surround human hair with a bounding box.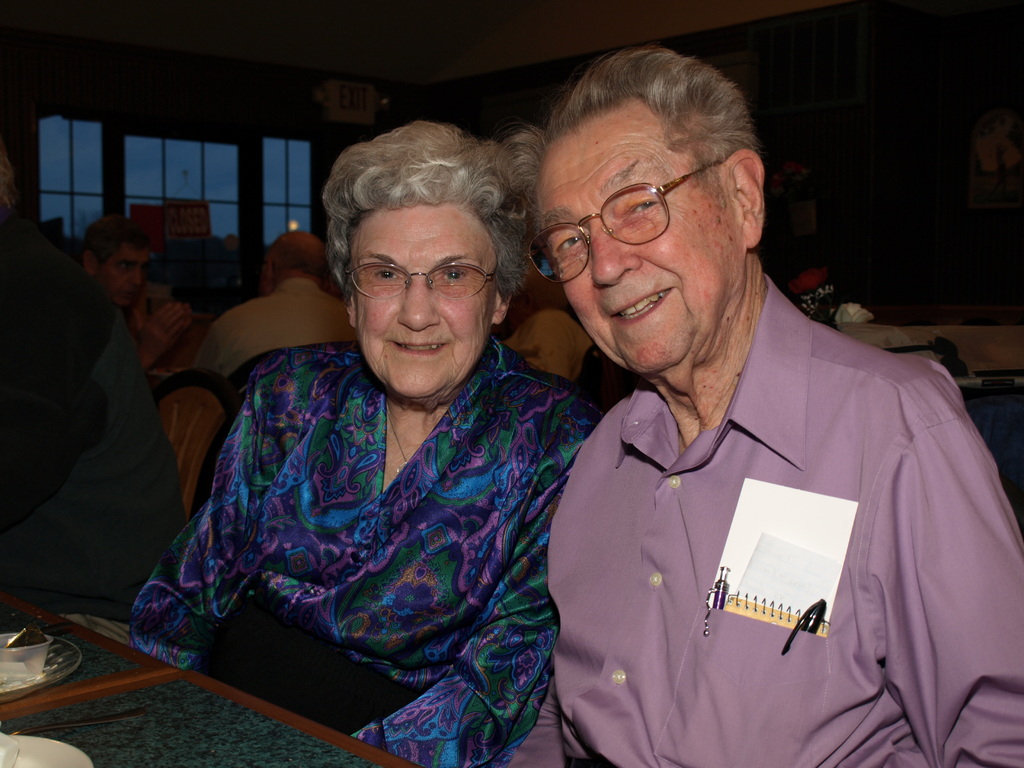
select_region(0, 143, 21, 211).
